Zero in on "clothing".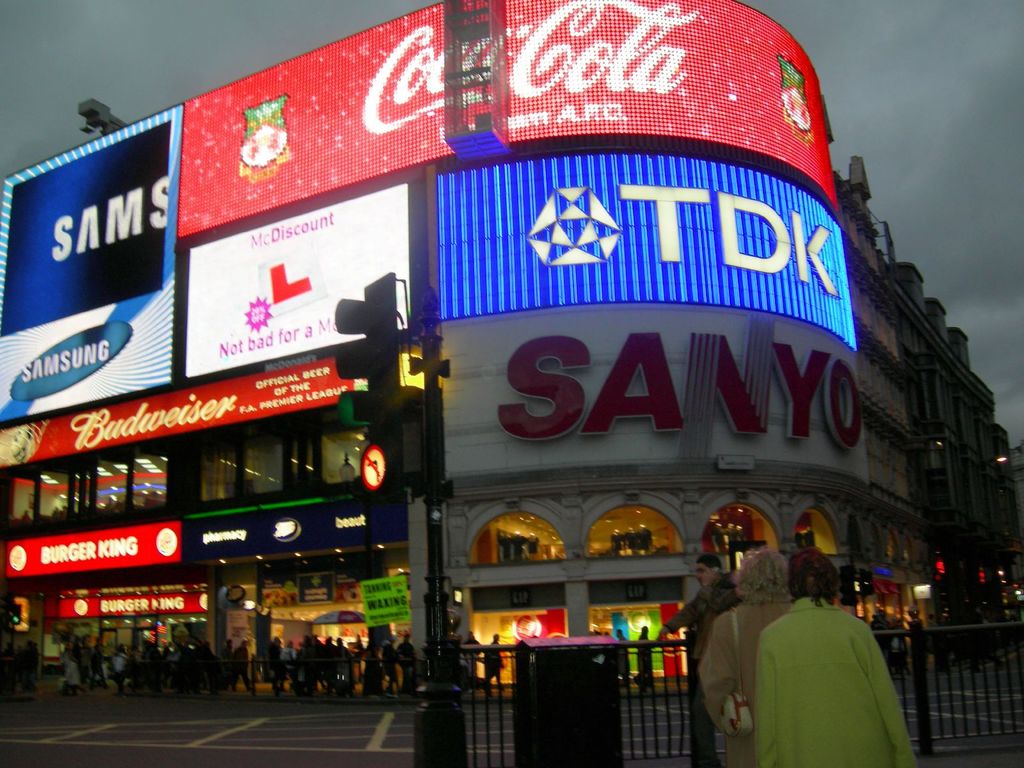
Zeroed in: {"left": 296, "top": 644, "right": 317, "bottom": 692}.
